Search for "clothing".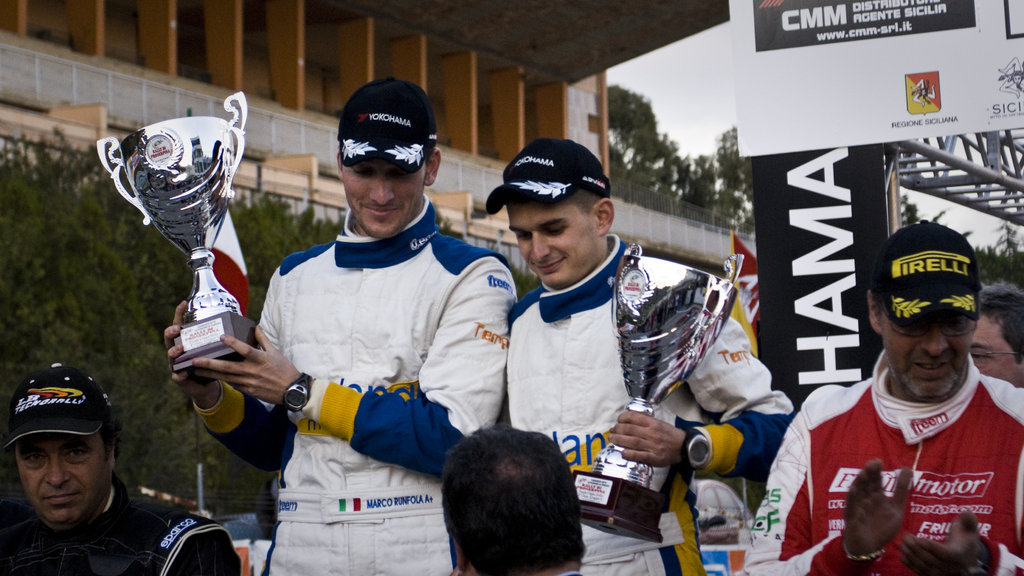
Found at bbox=(0, 479, 240, 575).
